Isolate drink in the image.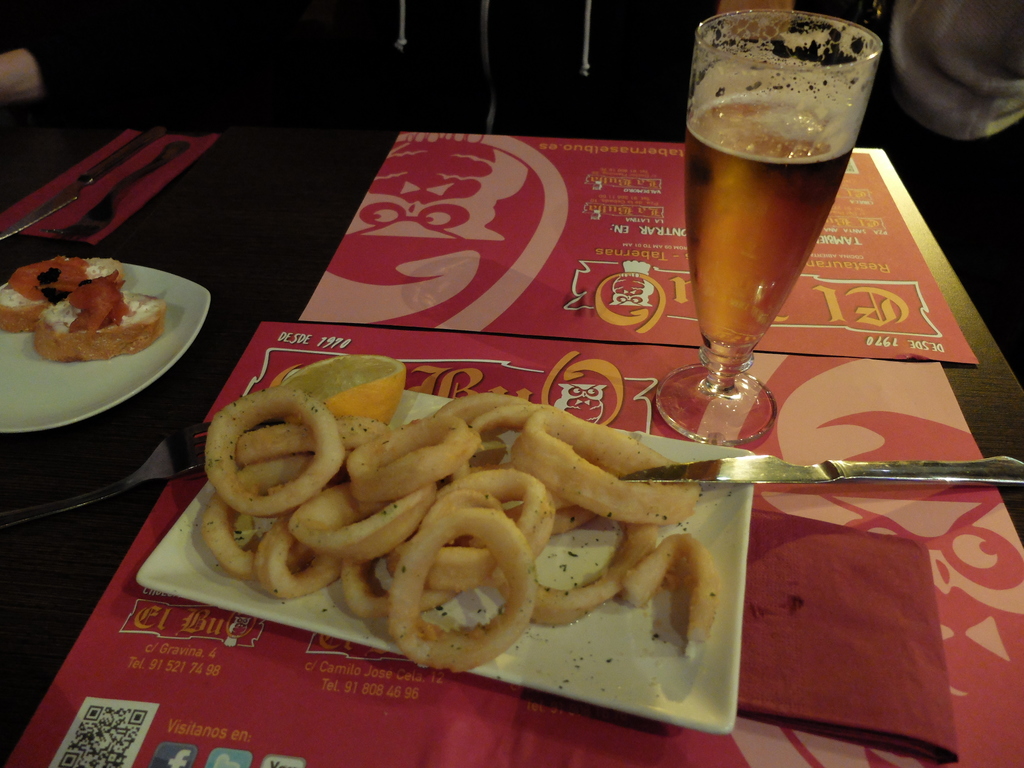
Isolated region: bbox=(687, 89, 854, 352).
